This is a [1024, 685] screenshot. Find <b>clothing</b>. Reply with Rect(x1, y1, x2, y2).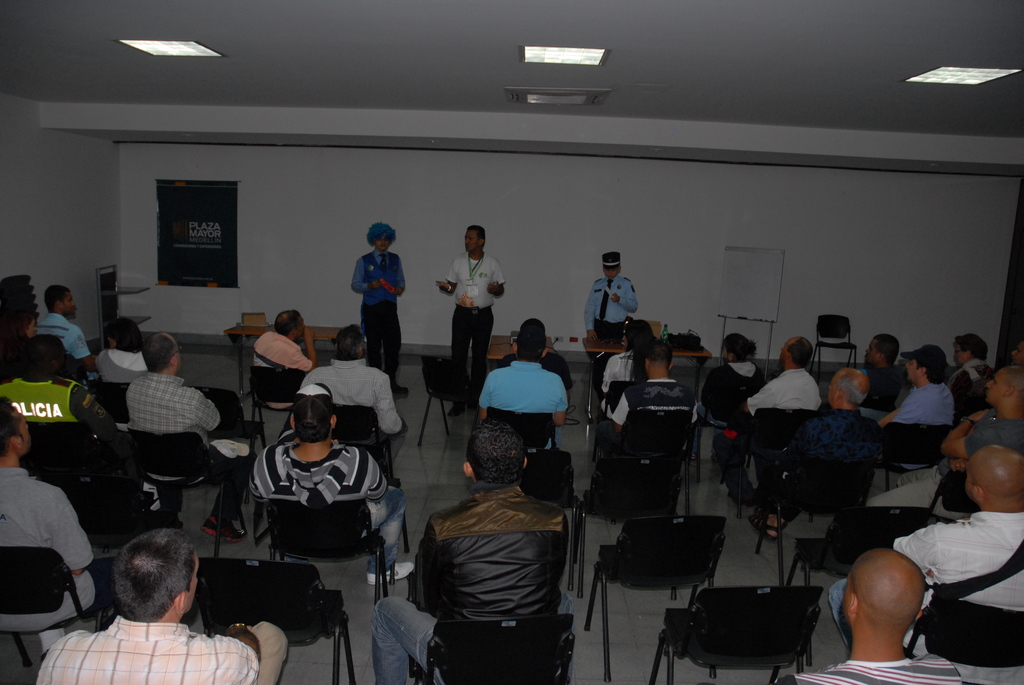
Rect(765, 407, 884, 515).
